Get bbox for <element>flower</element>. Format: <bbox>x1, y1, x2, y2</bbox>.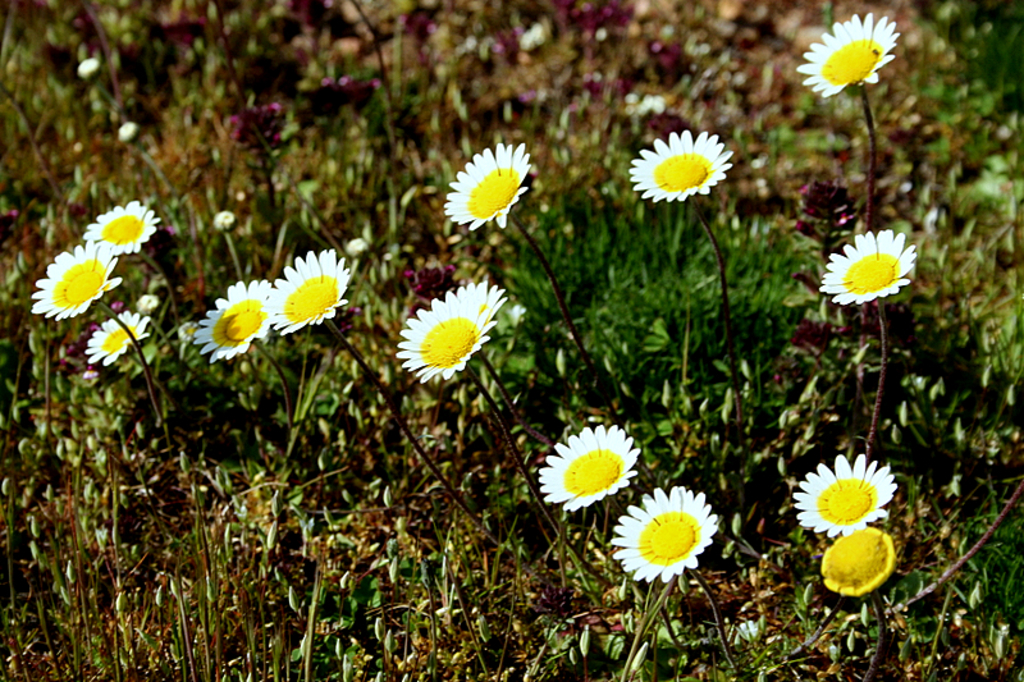
<bbox>87, 198, 165, 256</bbox>.
